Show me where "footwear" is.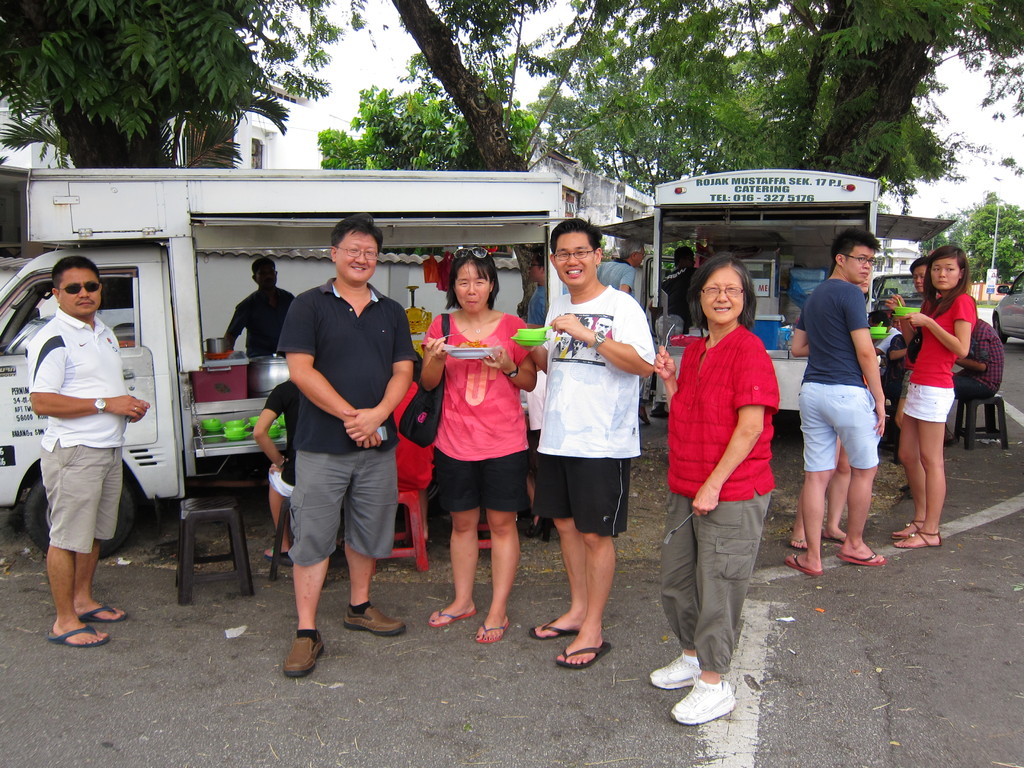
"footwear" is at detection(826, 532, 846, 547).
